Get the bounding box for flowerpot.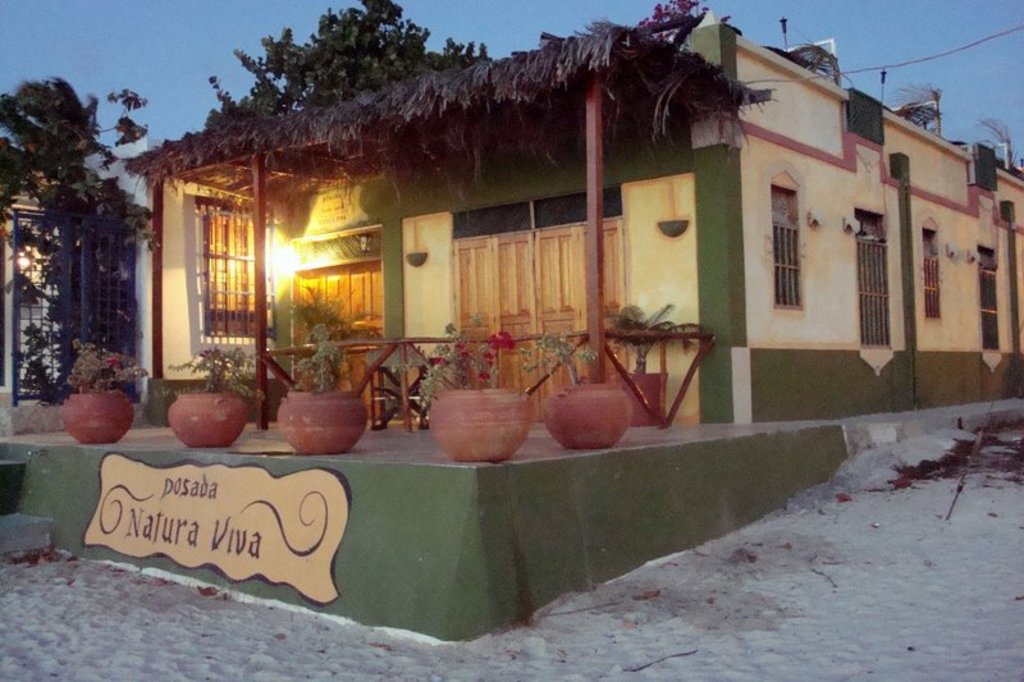
(x1=54, y1=366, x2=122, y2=449).
